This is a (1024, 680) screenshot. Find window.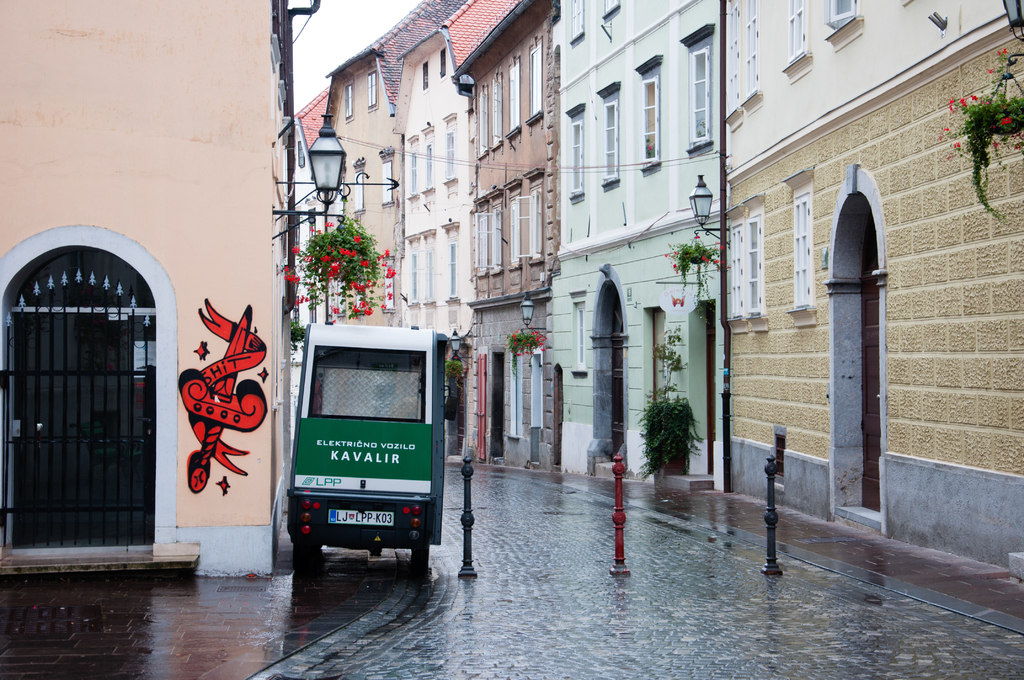
Bounding box: 338,70,359,126.
